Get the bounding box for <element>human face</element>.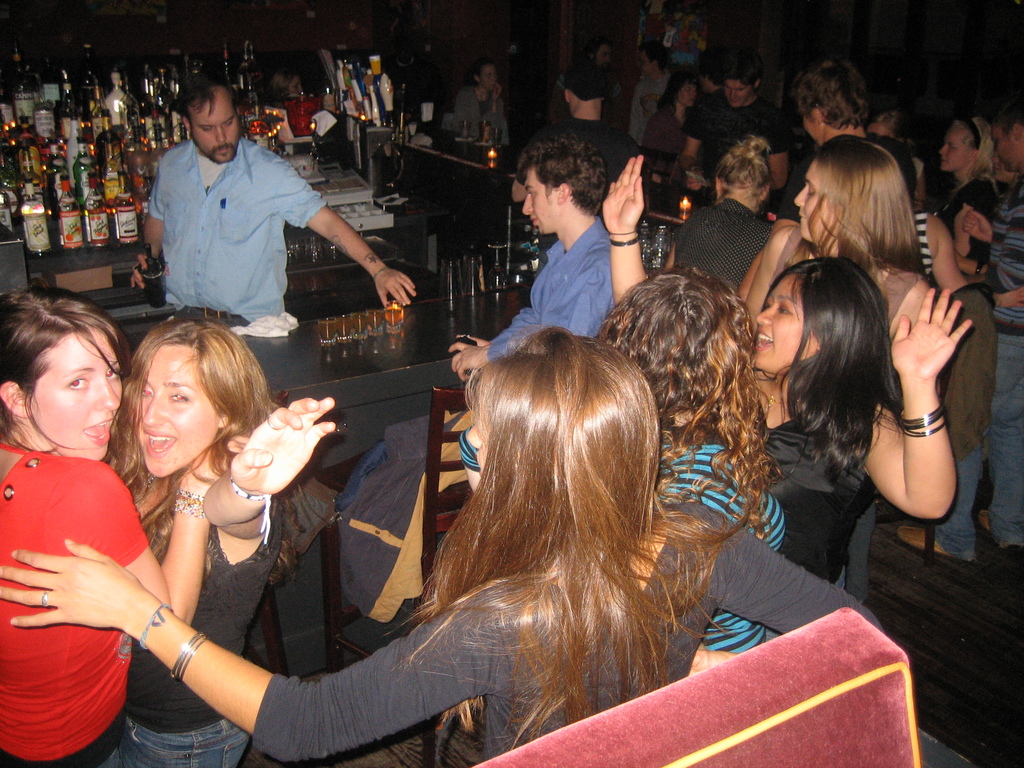
194,93,239,161.
